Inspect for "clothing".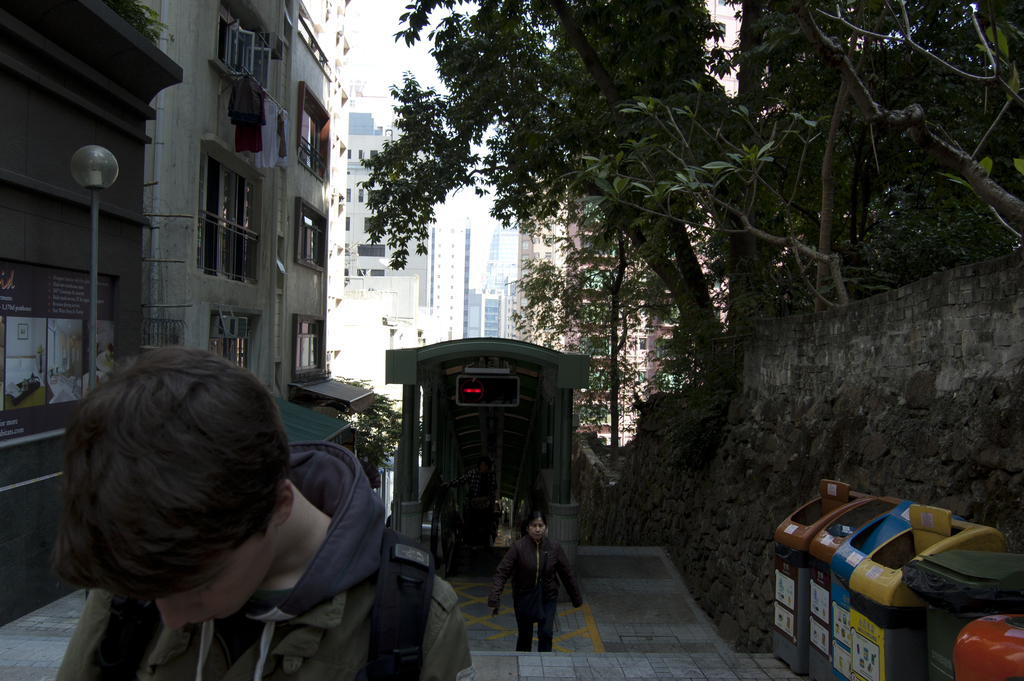
Inspection: {"x1": 59, "y1": 434, "x2": 474, "y2": 680}.
